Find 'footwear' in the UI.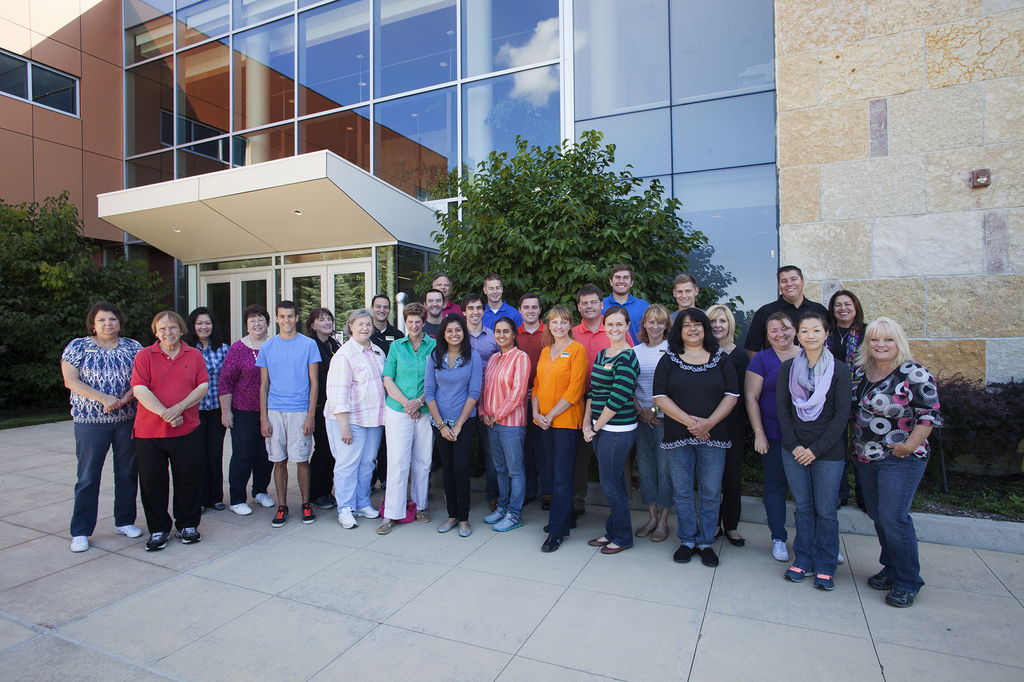
UI element at 231, 501, 250, 516.
